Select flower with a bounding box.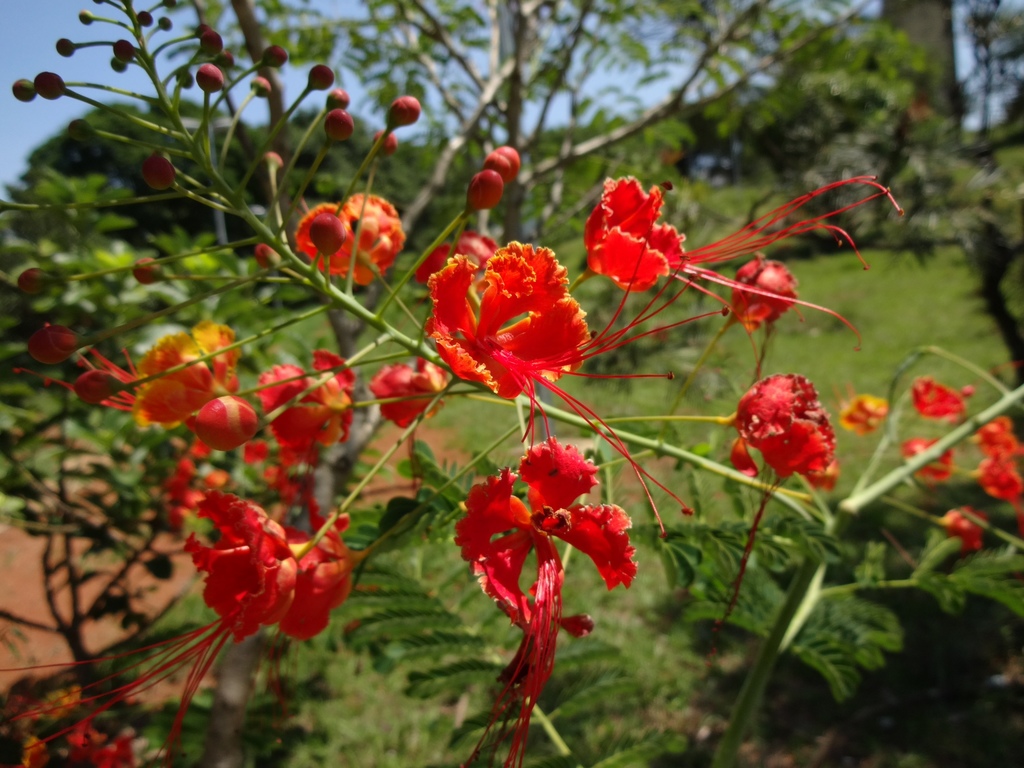
rect(5, 316, 244, 436).
